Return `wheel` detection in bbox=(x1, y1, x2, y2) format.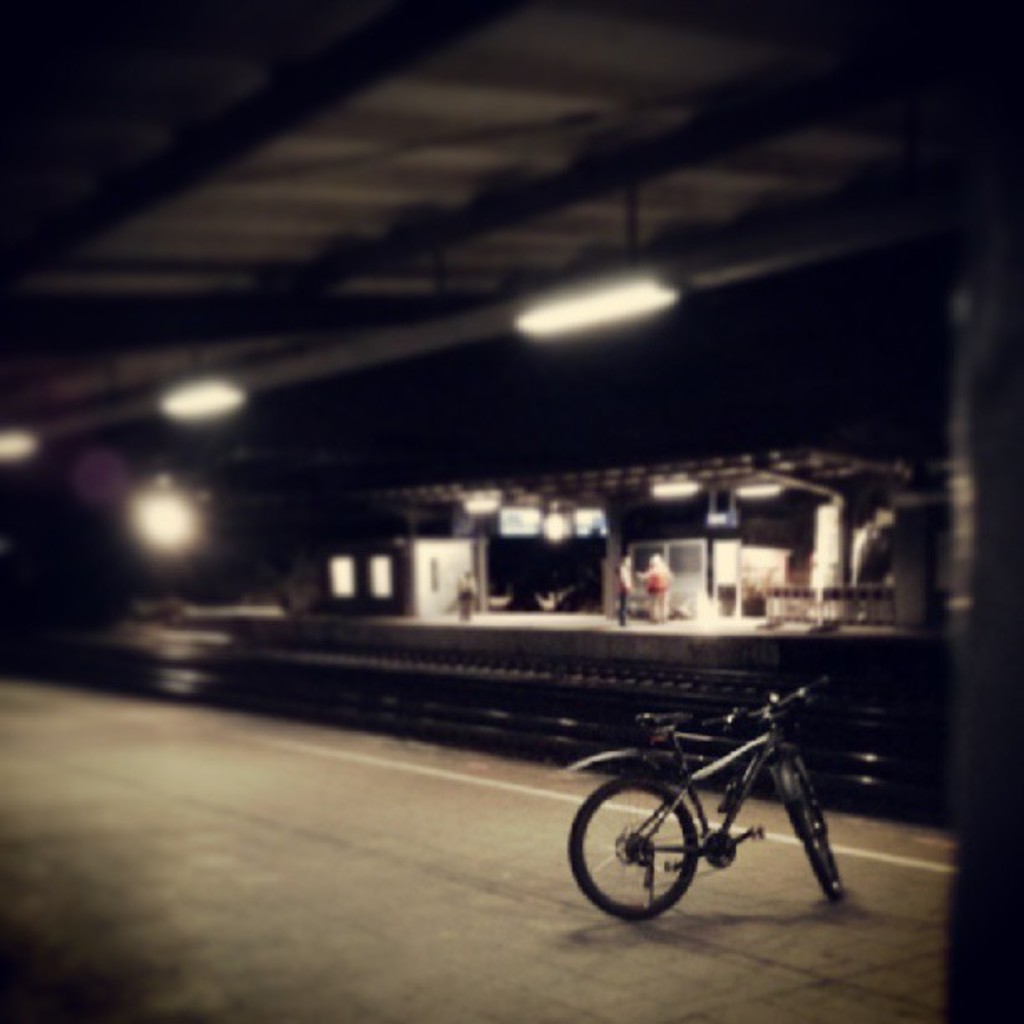
bbox=(577, 775, 703, 925).
